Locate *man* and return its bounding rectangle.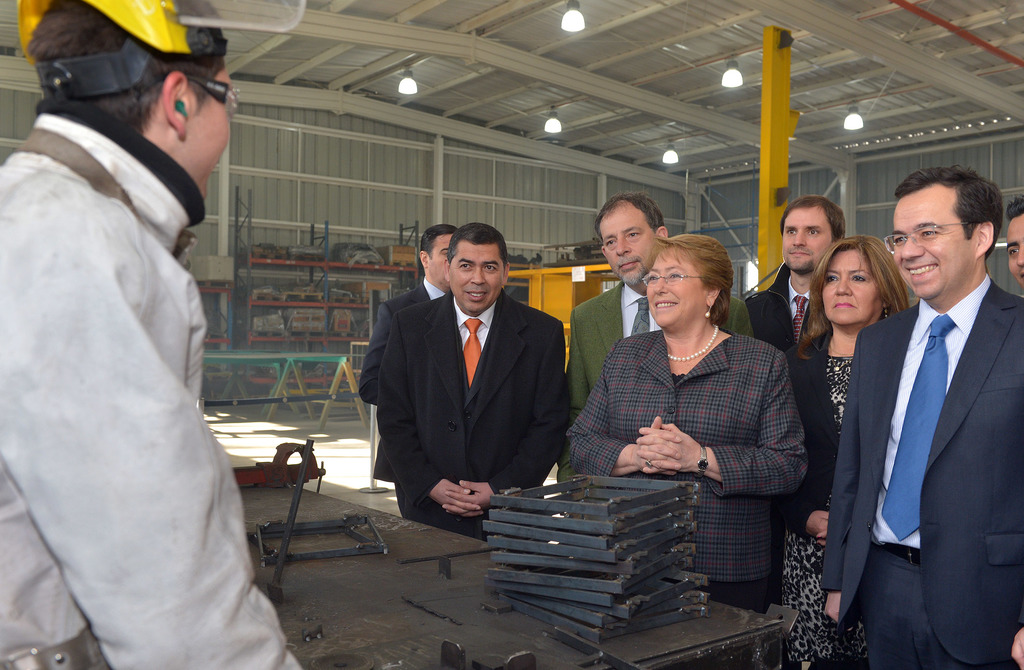
550/189/758/494.
